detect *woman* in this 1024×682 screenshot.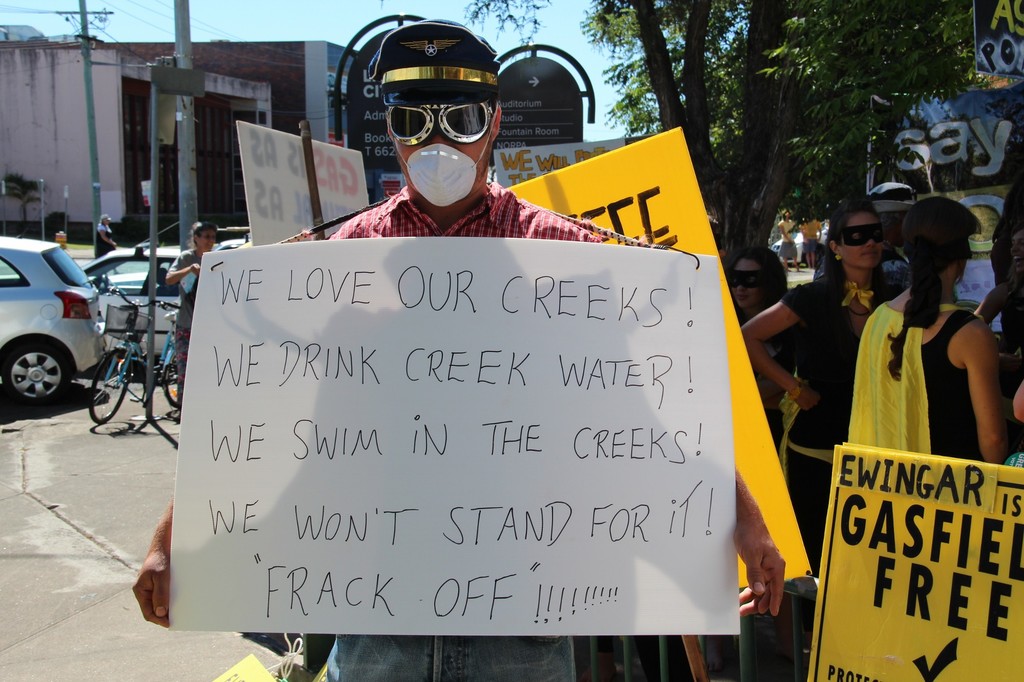
Detection: [x1=840, y1=202, x2=1020, y2=495].
